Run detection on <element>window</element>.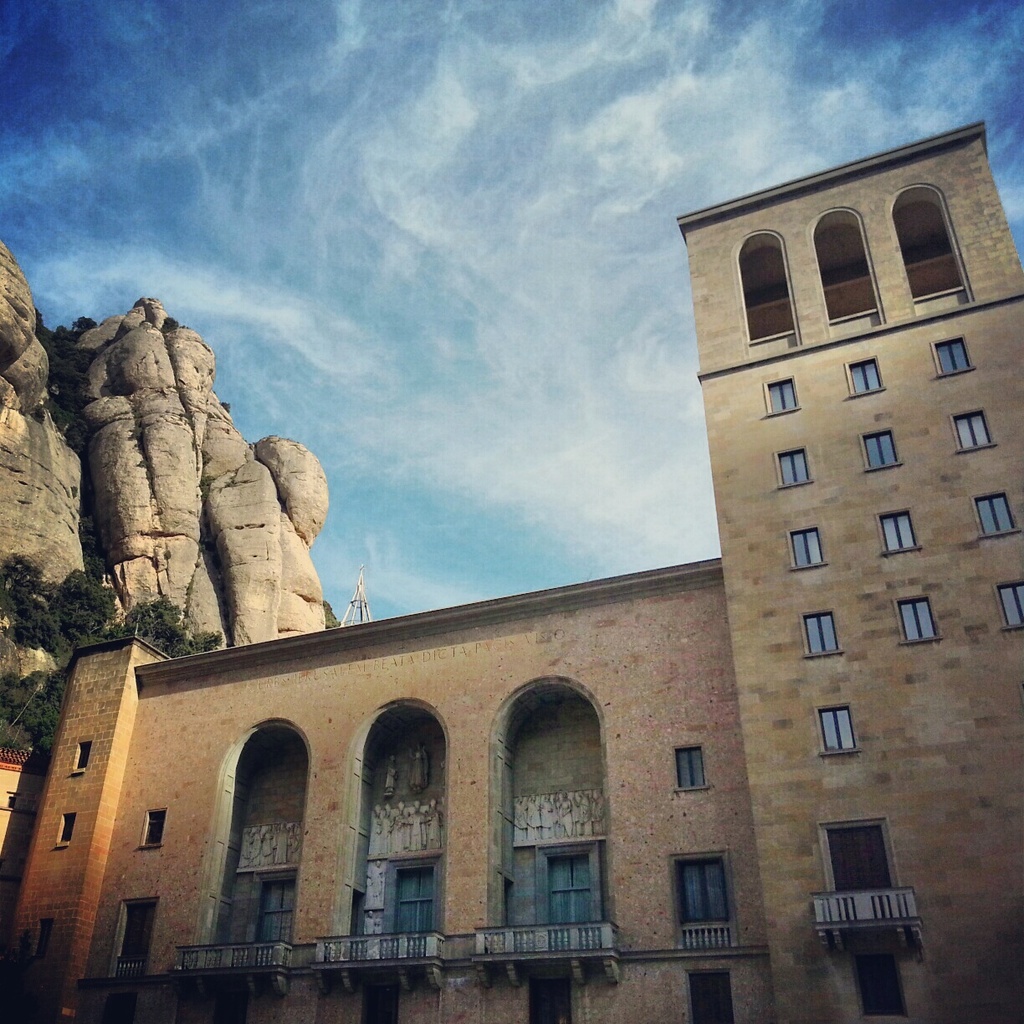
Result: rect(768, 375, 807, 412).
